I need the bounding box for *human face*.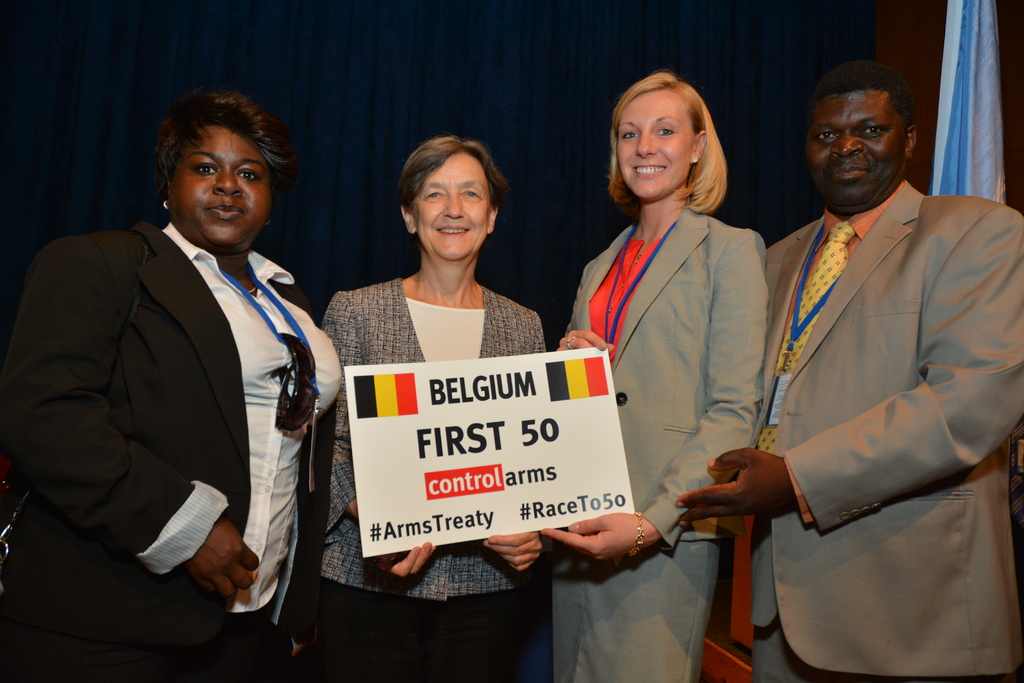
Here it is: <region>159, 124, 266, 247</region>.
